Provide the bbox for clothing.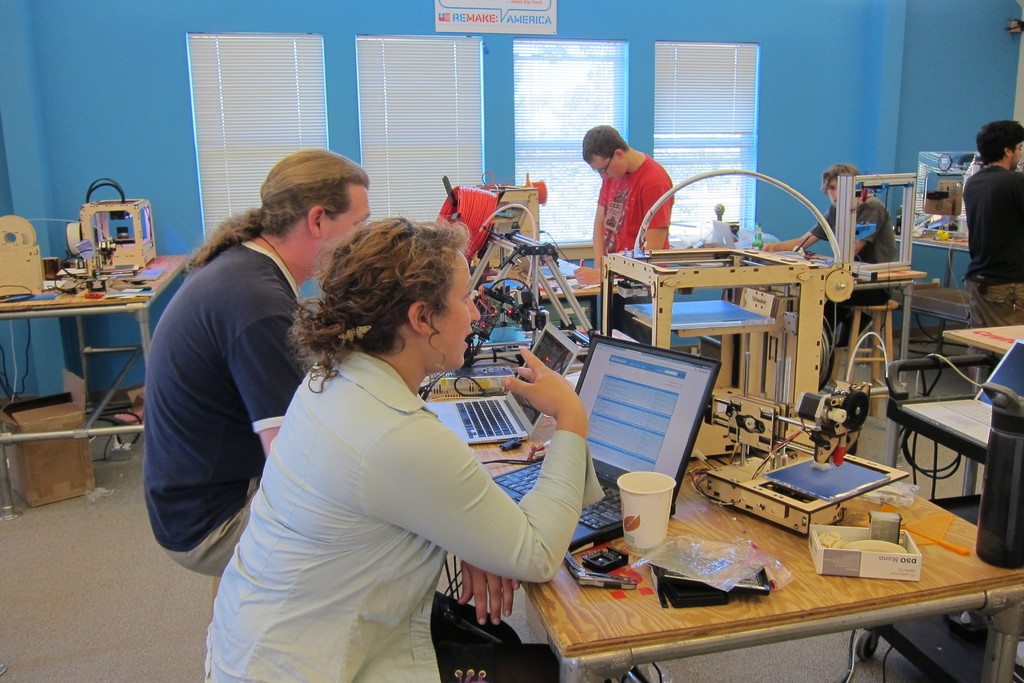
964, 163, 1023, 366.
